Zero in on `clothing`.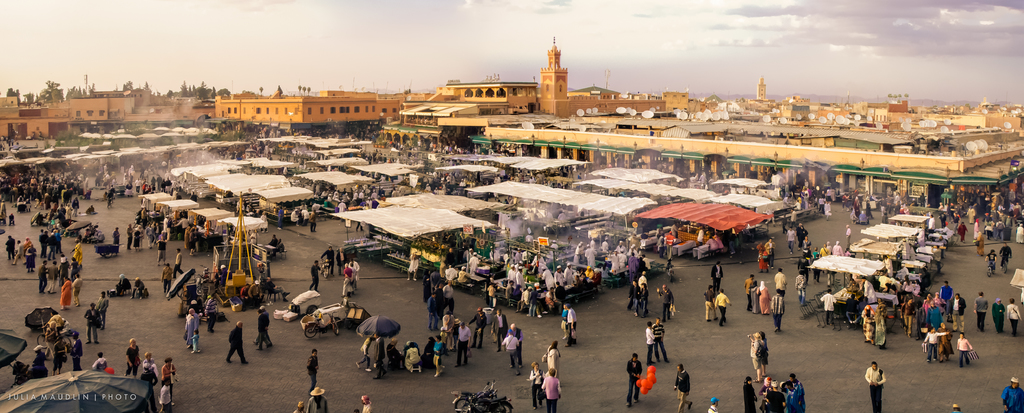
Zeroed in: [x1=1000, y1=243, x2=1012, y2=265].
